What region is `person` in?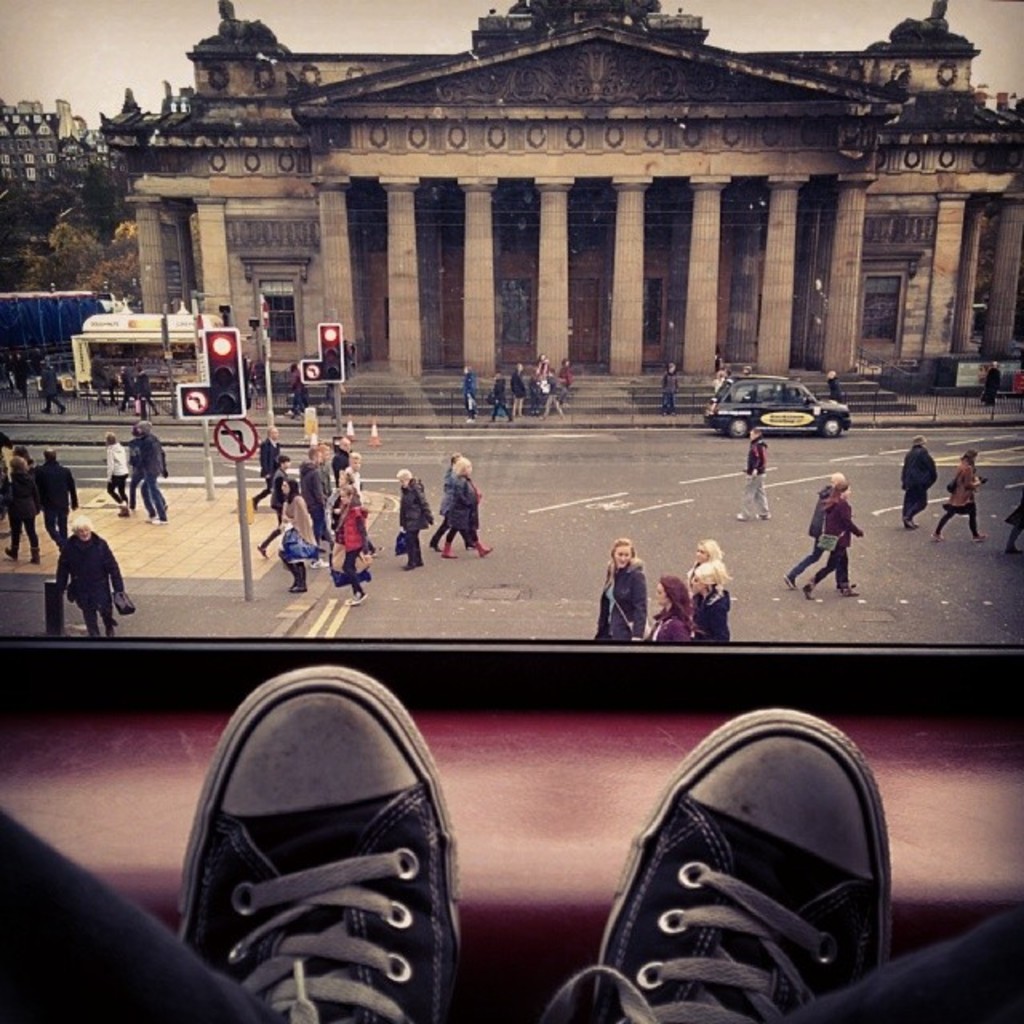
0/656/1022/1022.
